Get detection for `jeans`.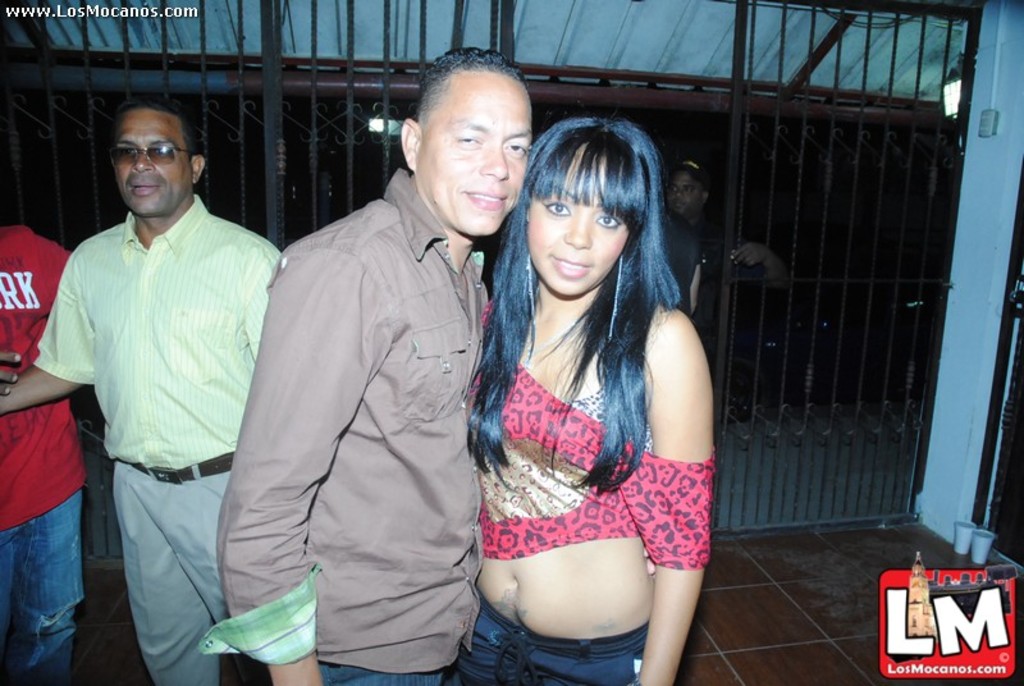
Detection: (x1=5, y1=503, x2=73, y2=674).
